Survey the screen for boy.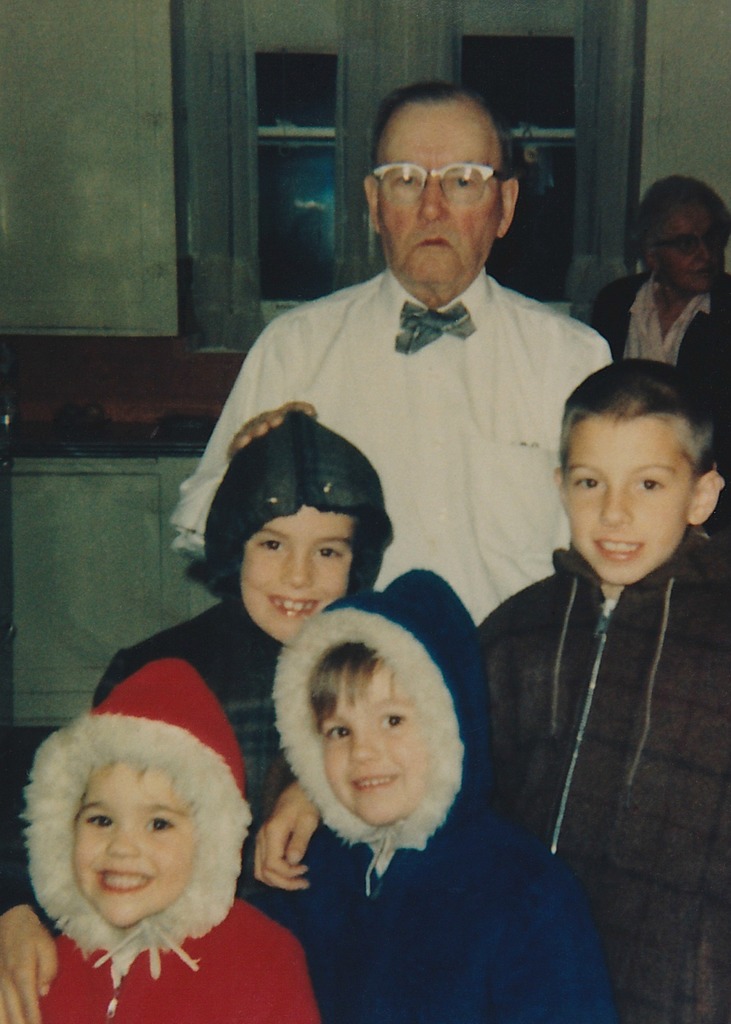
Survey found: x1=0 y1=568 x2=617 y2=1023.
